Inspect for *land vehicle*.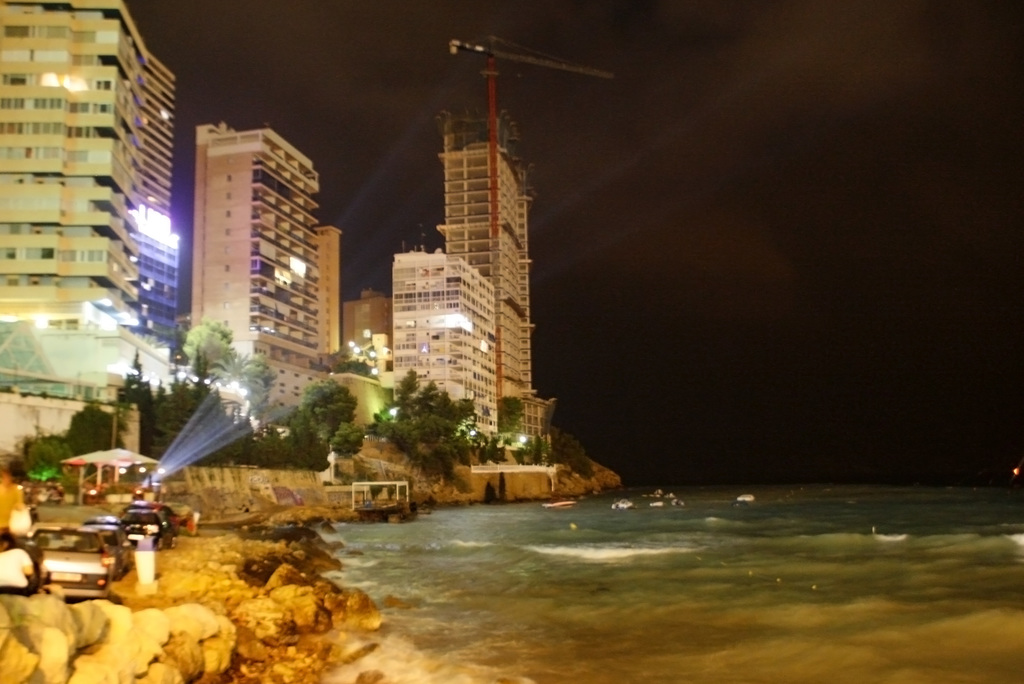
Inspection: x1=26, y1=521, x2=112, y2=601.
